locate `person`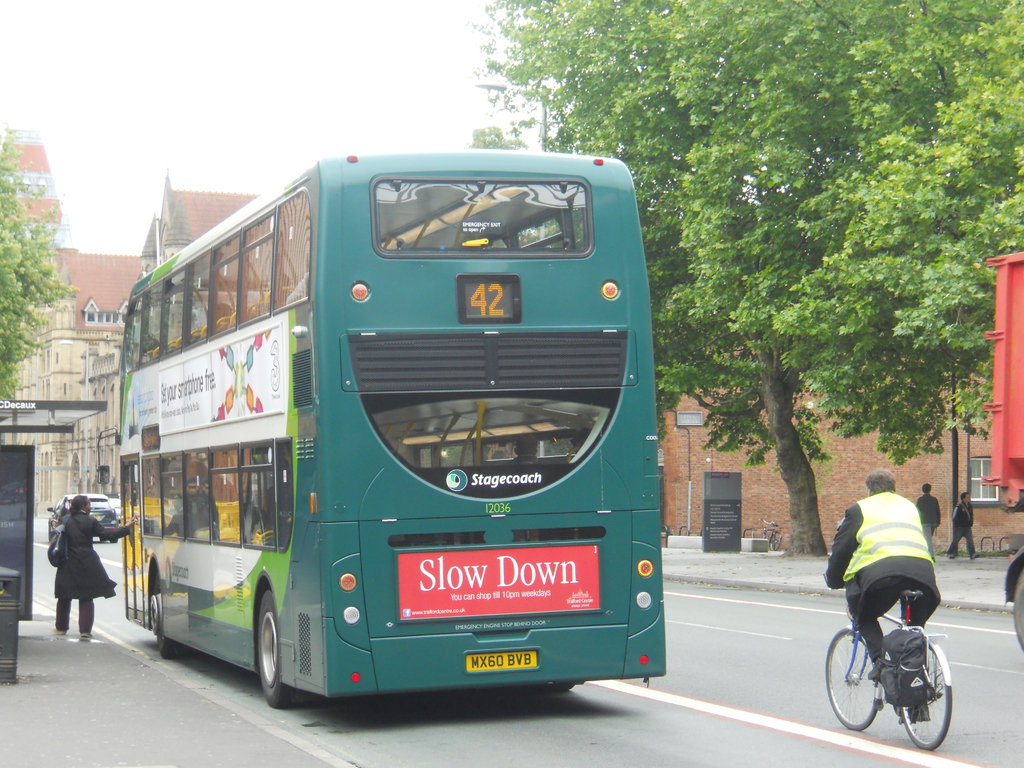
select_region(25, 505, 95, 643)
